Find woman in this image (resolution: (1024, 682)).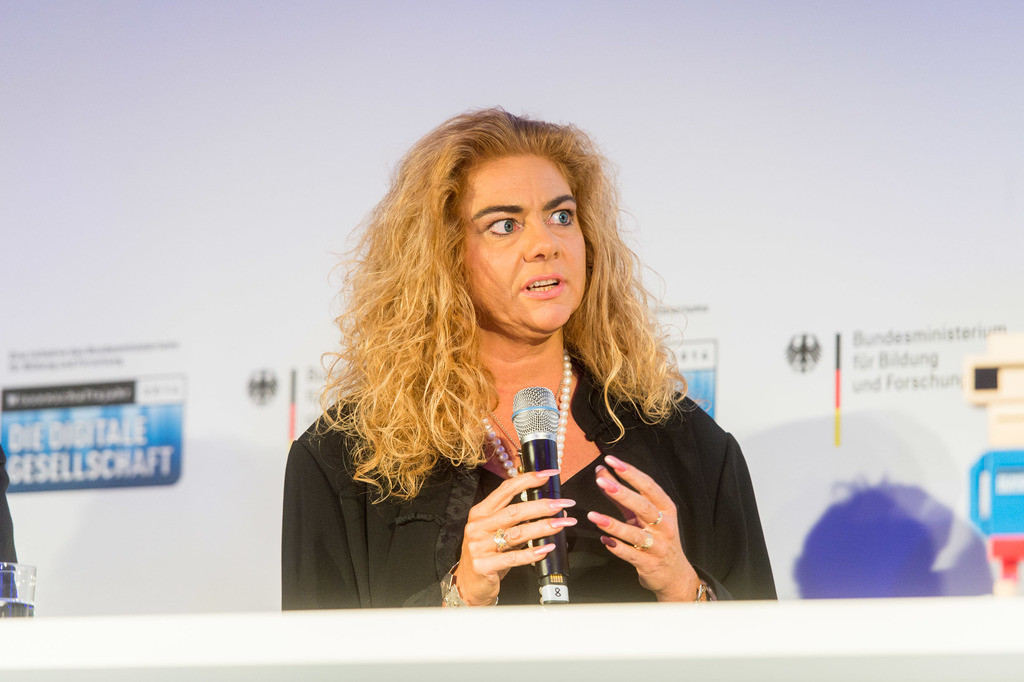
box(278, 104, 777, 612).
